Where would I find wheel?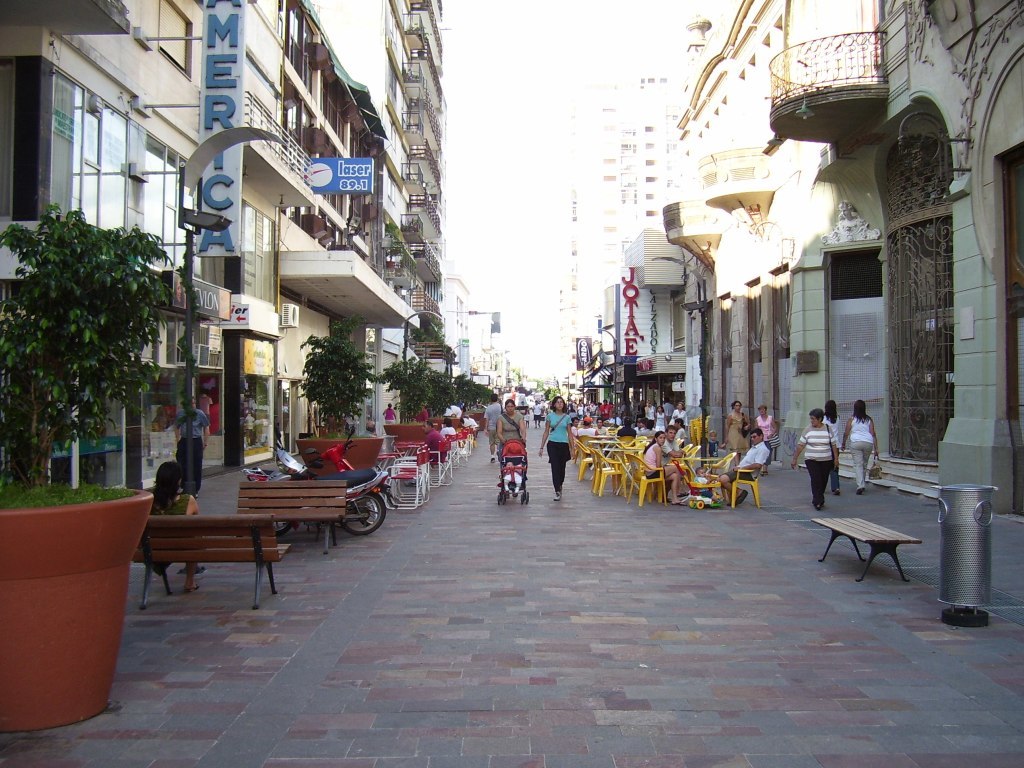
At box(521, 496, 528, 504).
